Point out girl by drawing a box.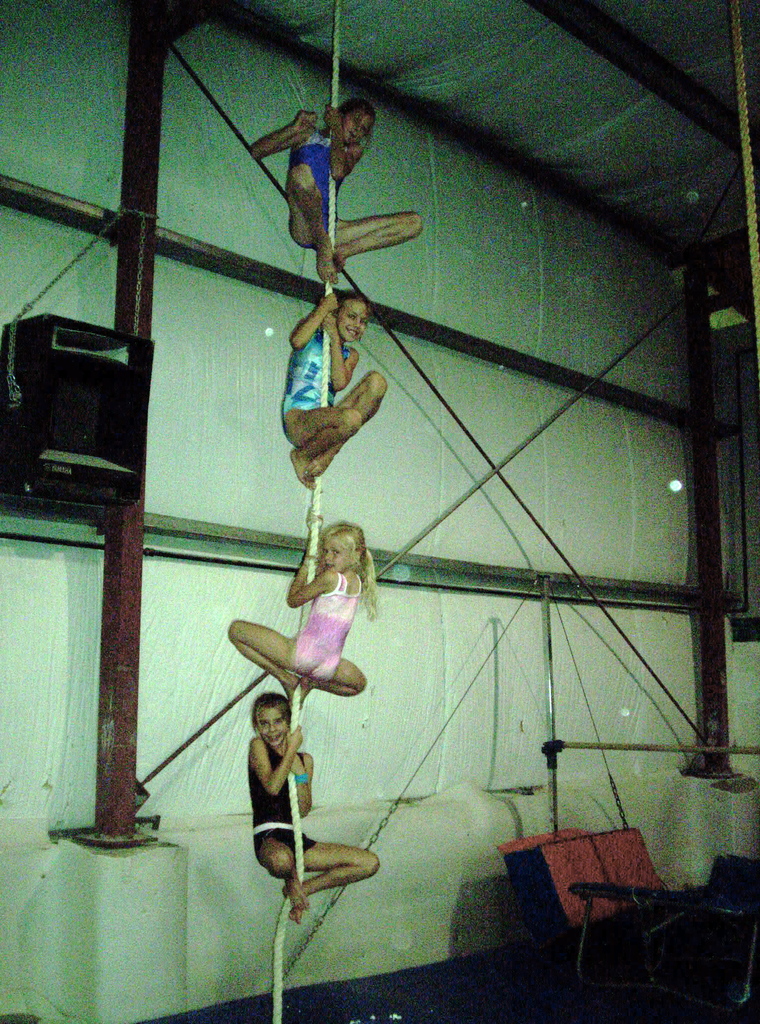
region(280, 292, 389, 493).
